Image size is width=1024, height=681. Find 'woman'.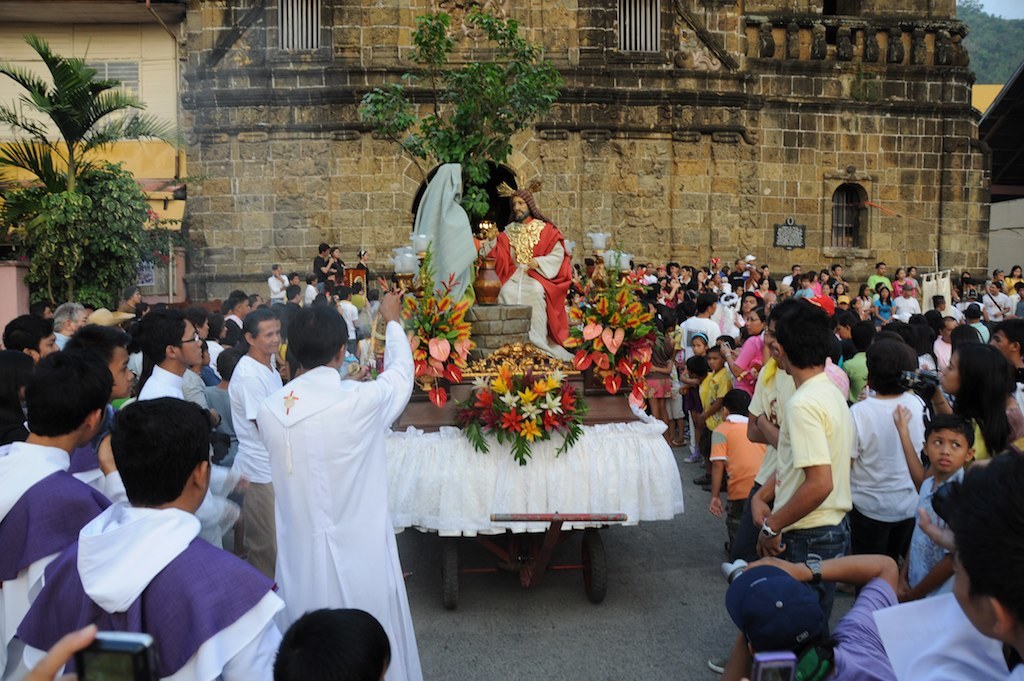
[left=724, top=306, right=762, bottom=397].
